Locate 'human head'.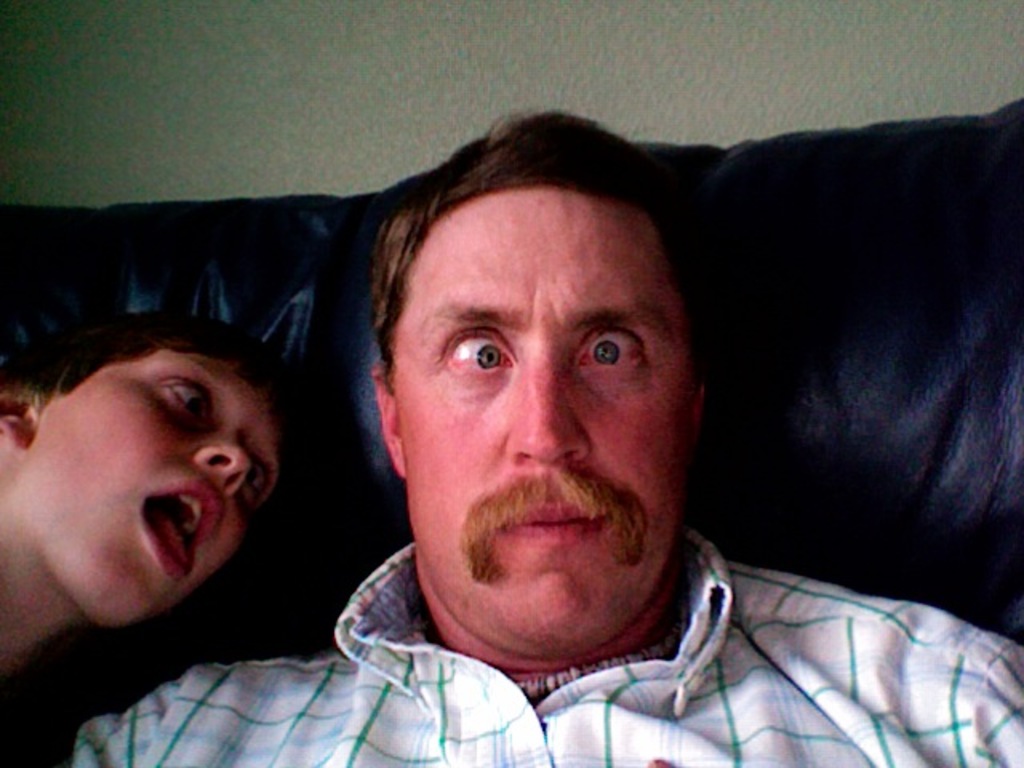
Bounding box: left=21, top=307, right=298, bottom=618.
